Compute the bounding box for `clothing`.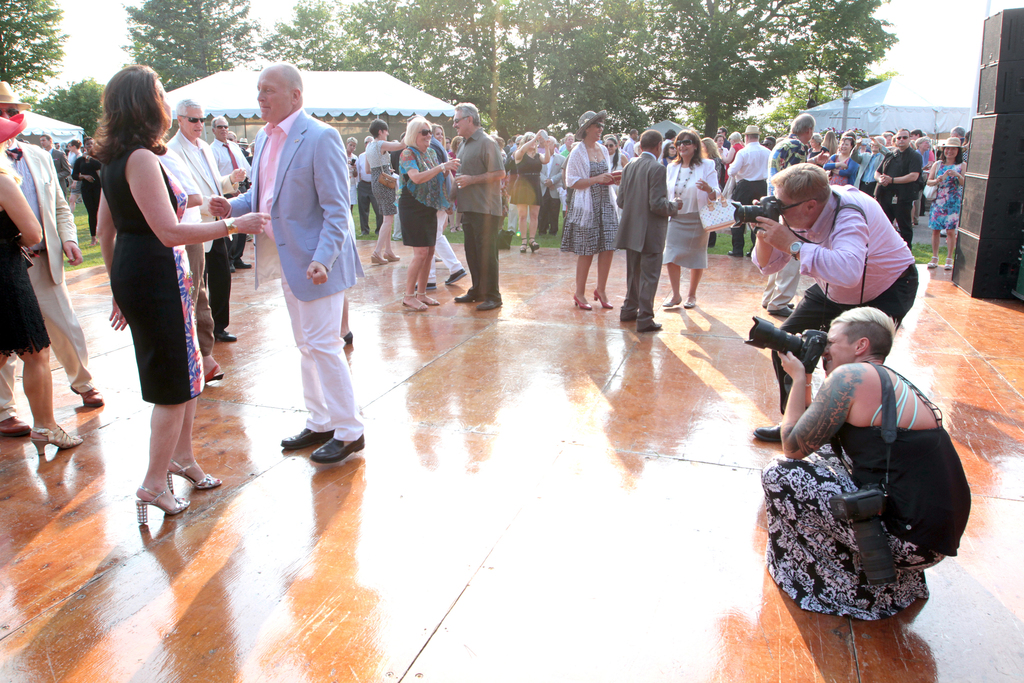
l=47, t=146, r=72, b=189.
